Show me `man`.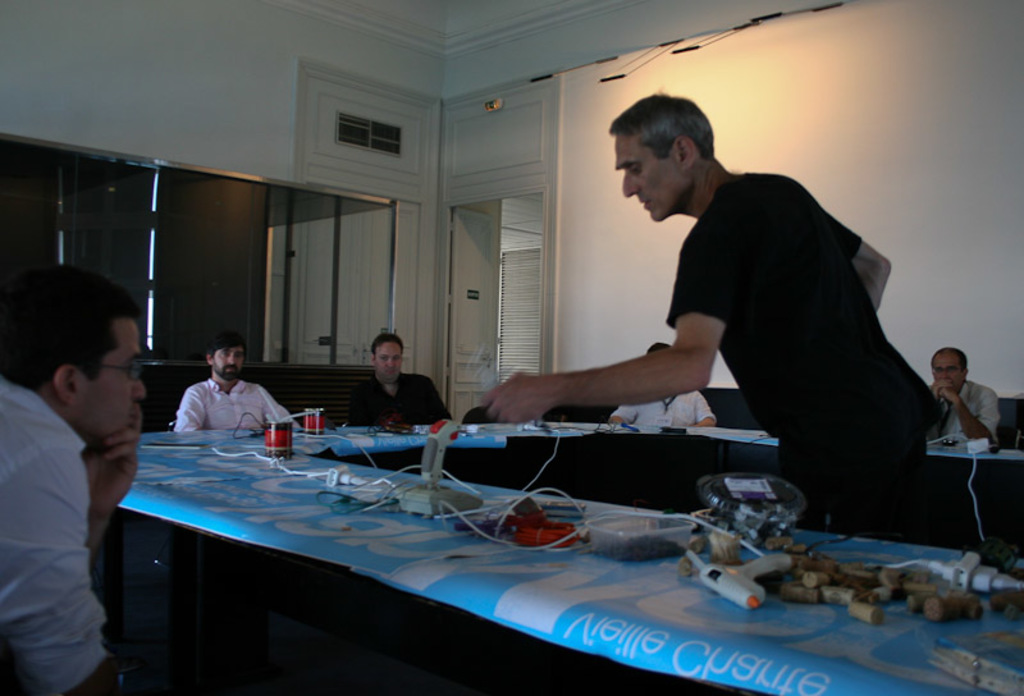
`man` is here: <region>925, 342, 998, 449</region>.
